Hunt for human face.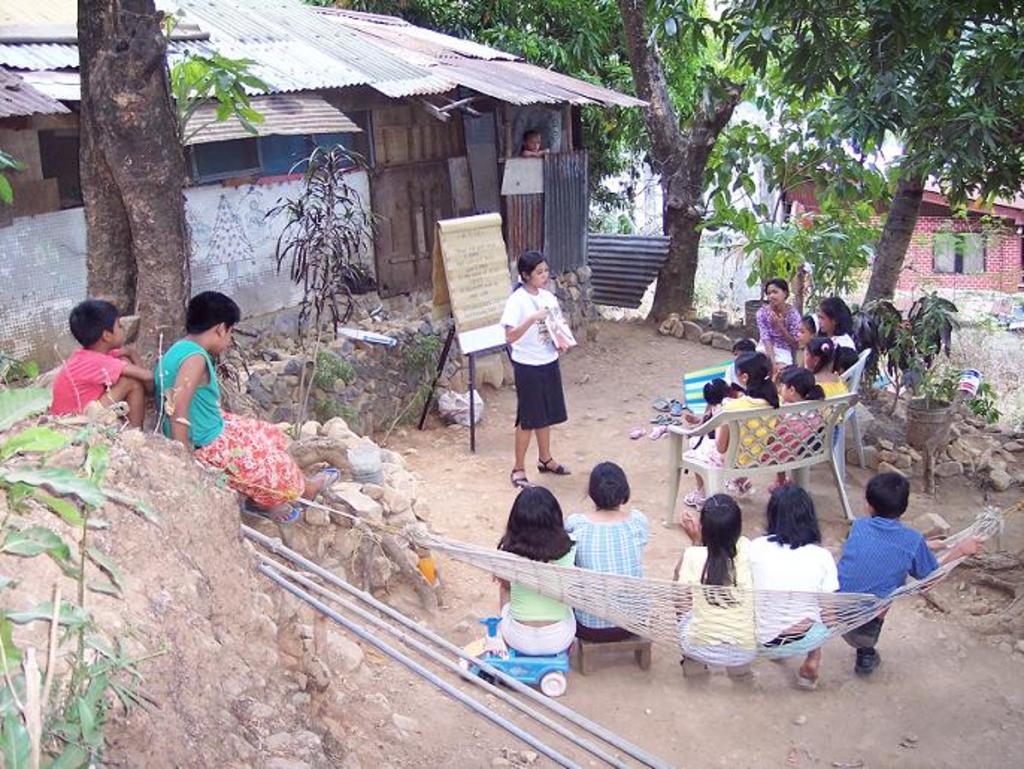
Hunted down at {"left": 769, "top": 287, "right": 782, "bottom": 306}.
